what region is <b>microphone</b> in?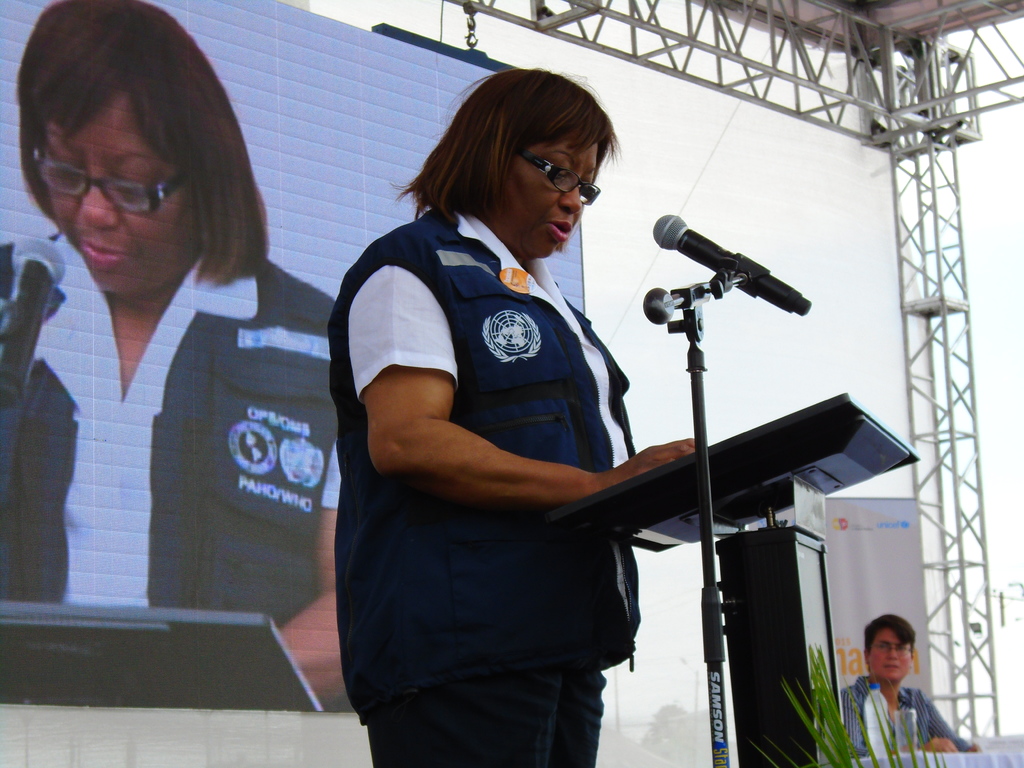
region(1, 236, 72, 396).
